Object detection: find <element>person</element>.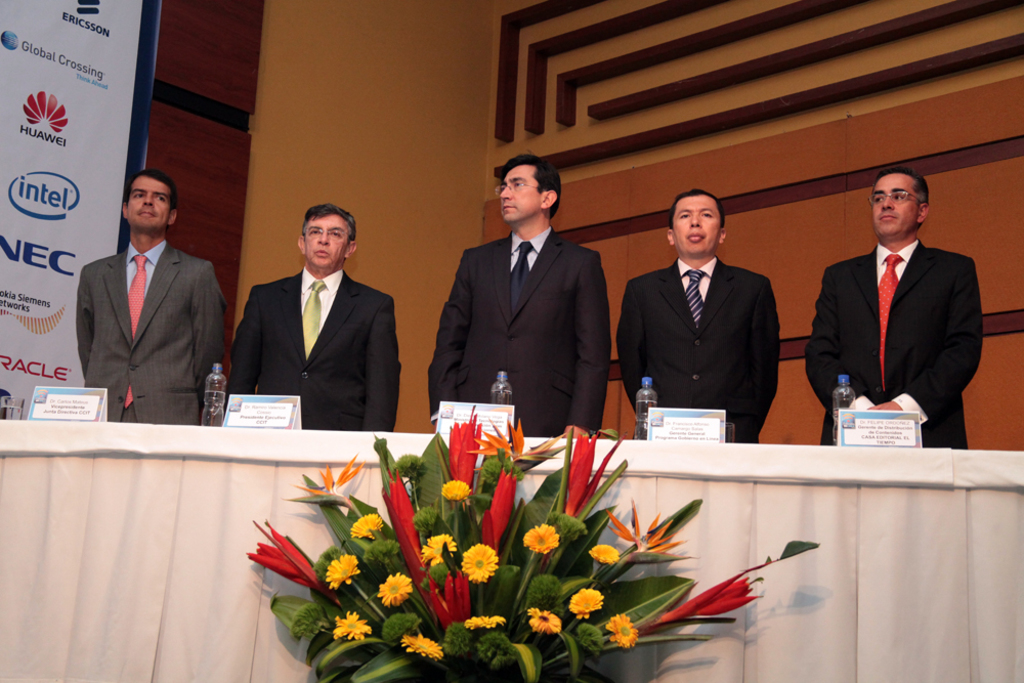
<box>66,144,987,451</box>.
